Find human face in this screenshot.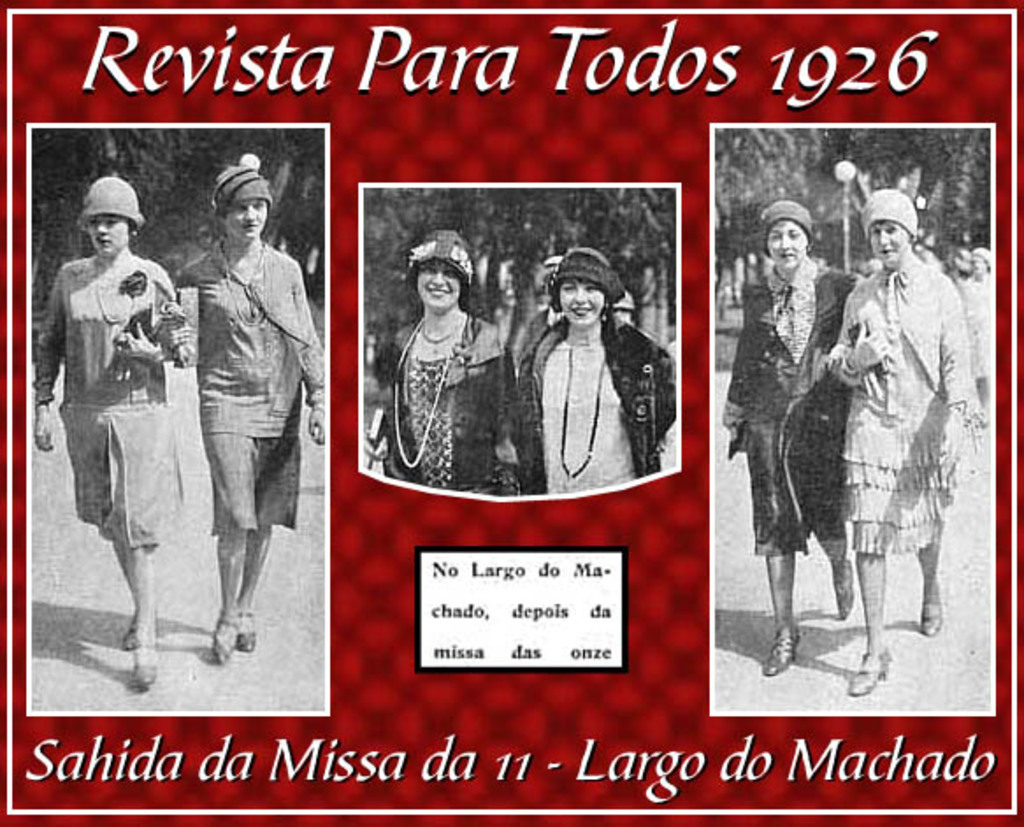
The bounding box for human face is (left=764, top=221, right=806, bottom=272).
